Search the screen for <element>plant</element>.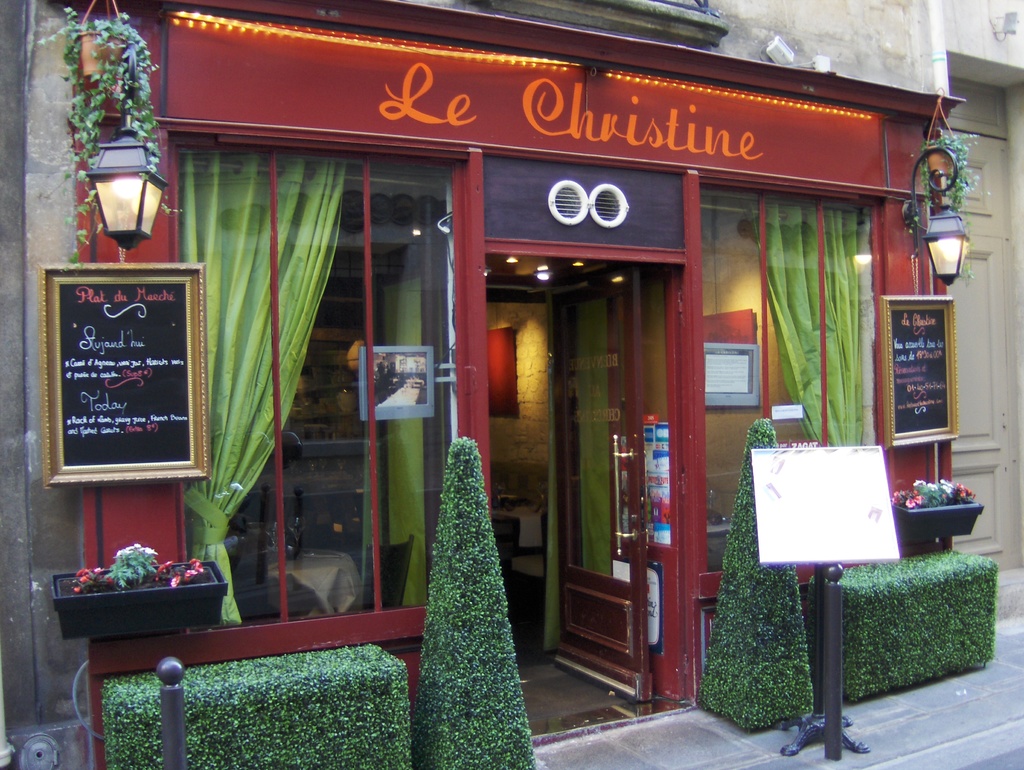
Found at region(102, 643, 410, 769).
